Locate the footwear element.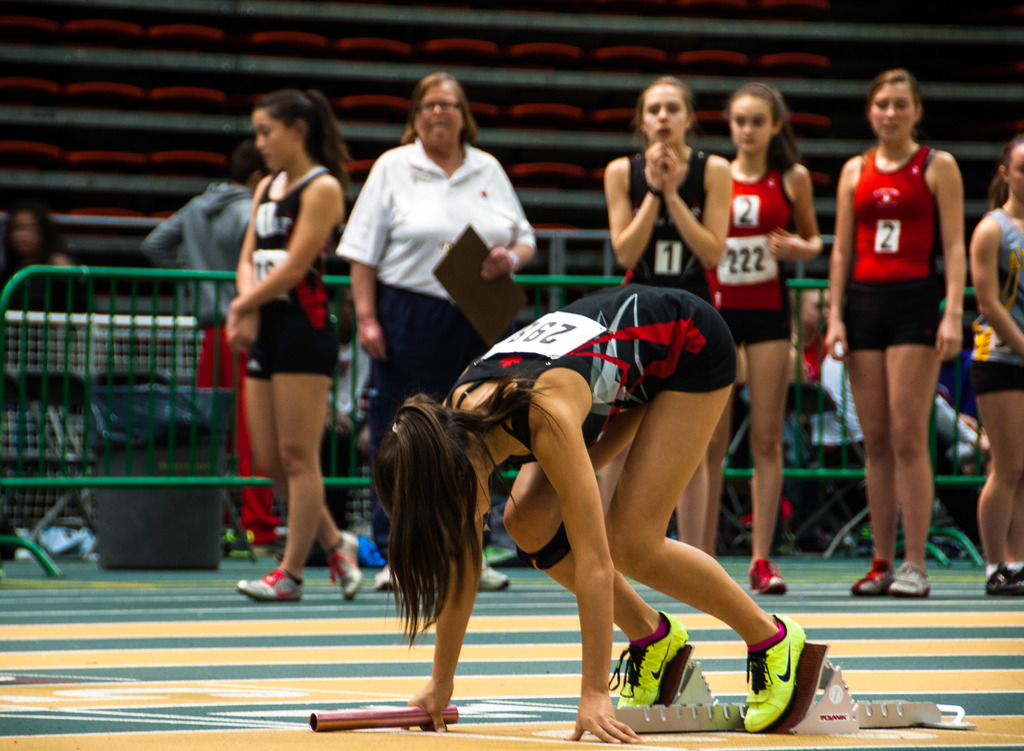
Element bbox: <bbox>739, 614, 808, 740</bbox>.
